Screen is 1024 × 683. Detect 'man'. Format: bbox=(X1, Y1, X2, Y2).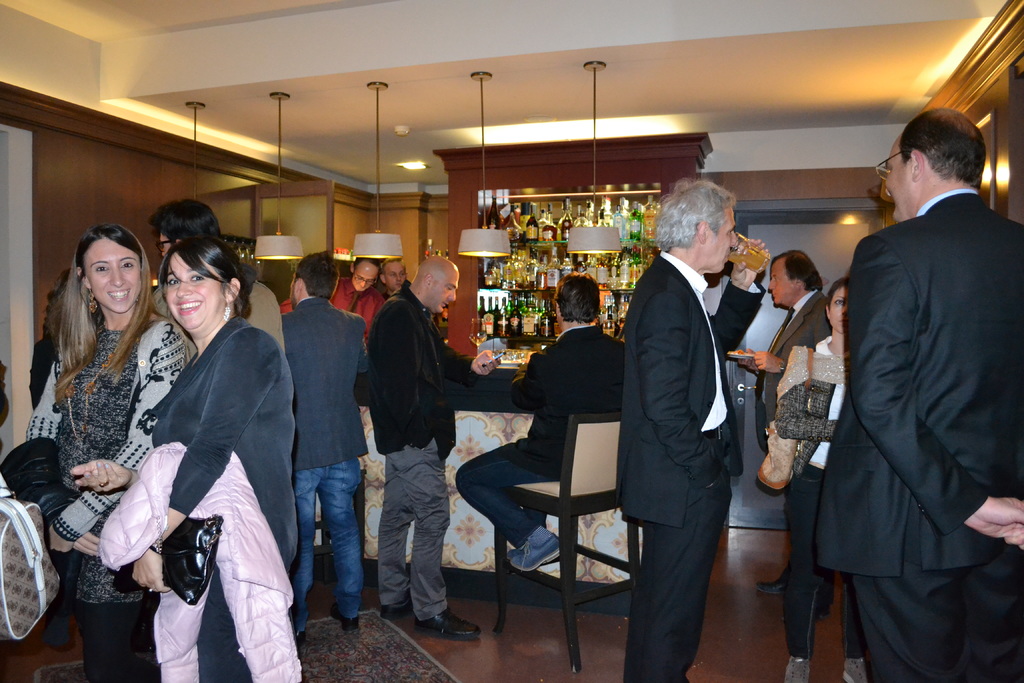
bbox=(798, 104, 1016, 679).
